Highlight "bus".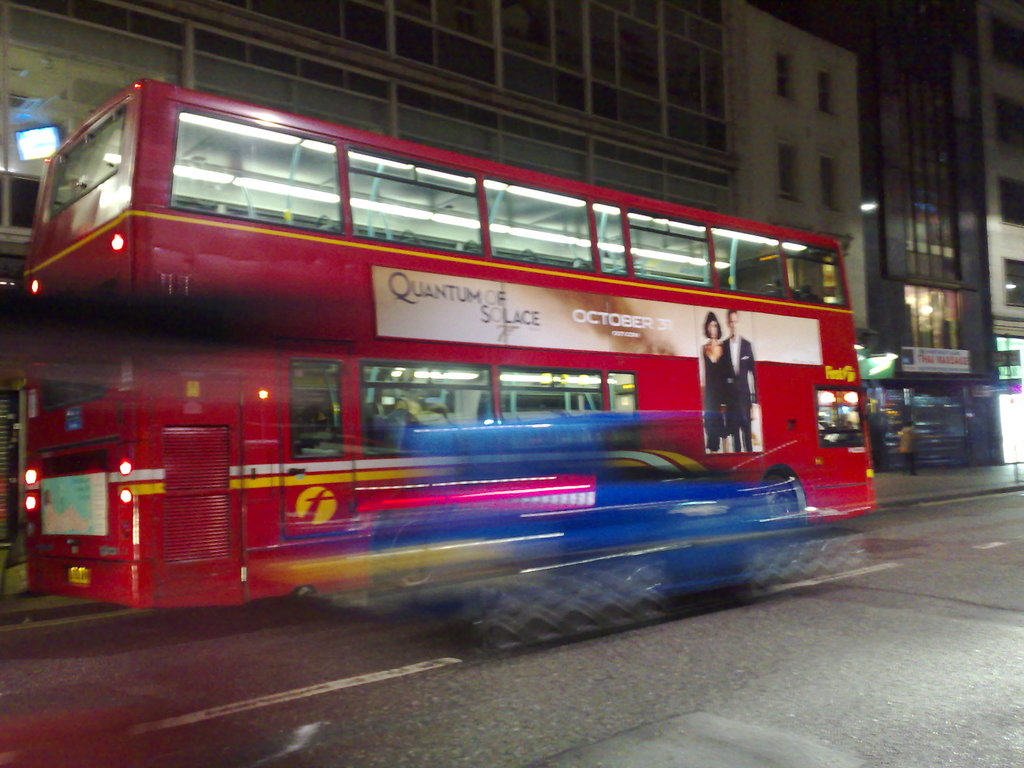
Highlighted region: BBox(19, 68, 879, 603).
